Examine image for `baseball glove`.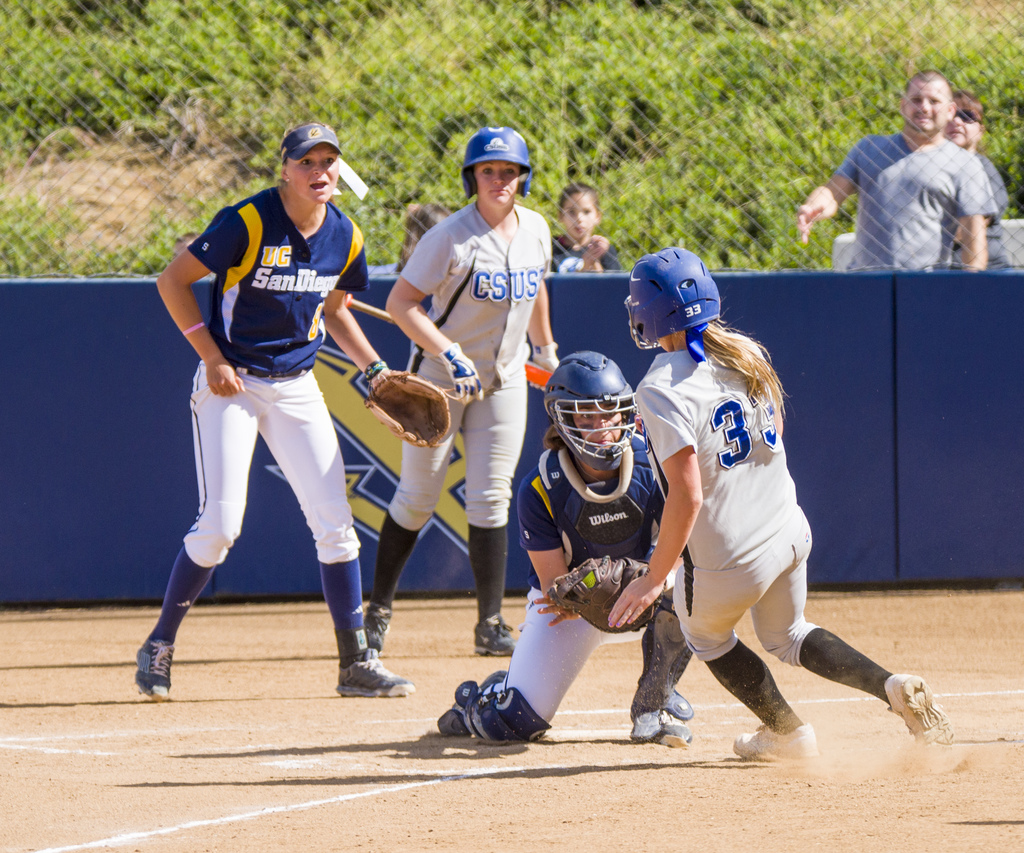
Examination result: region(546, 554, 682, 632).
